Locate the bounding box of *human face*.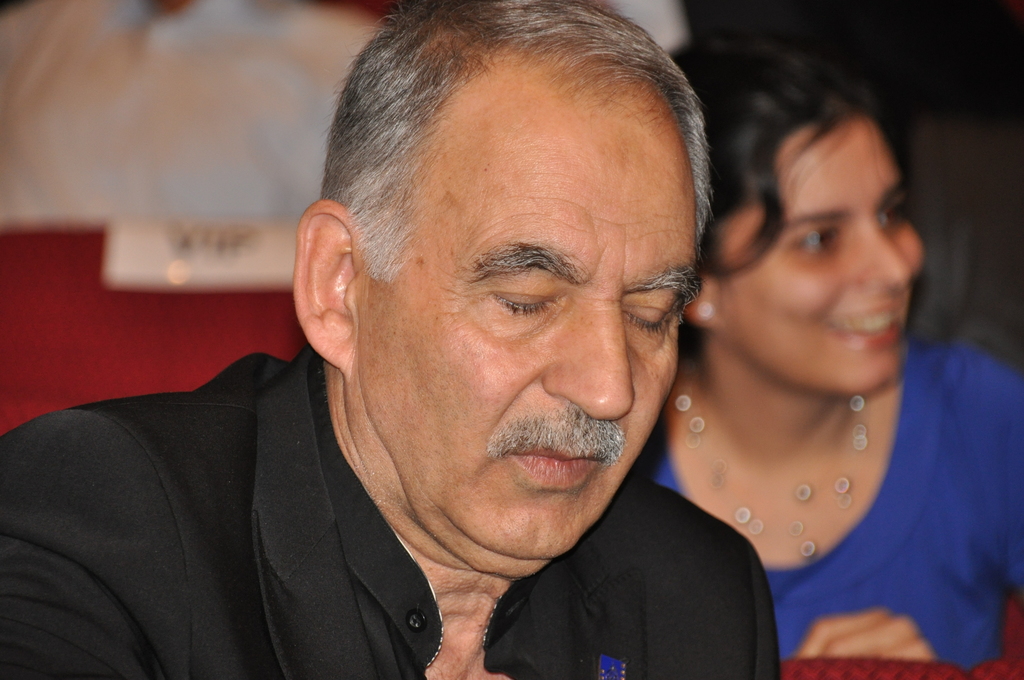
Bounding box: (left=728, top=119, right=929, bottom=382).
